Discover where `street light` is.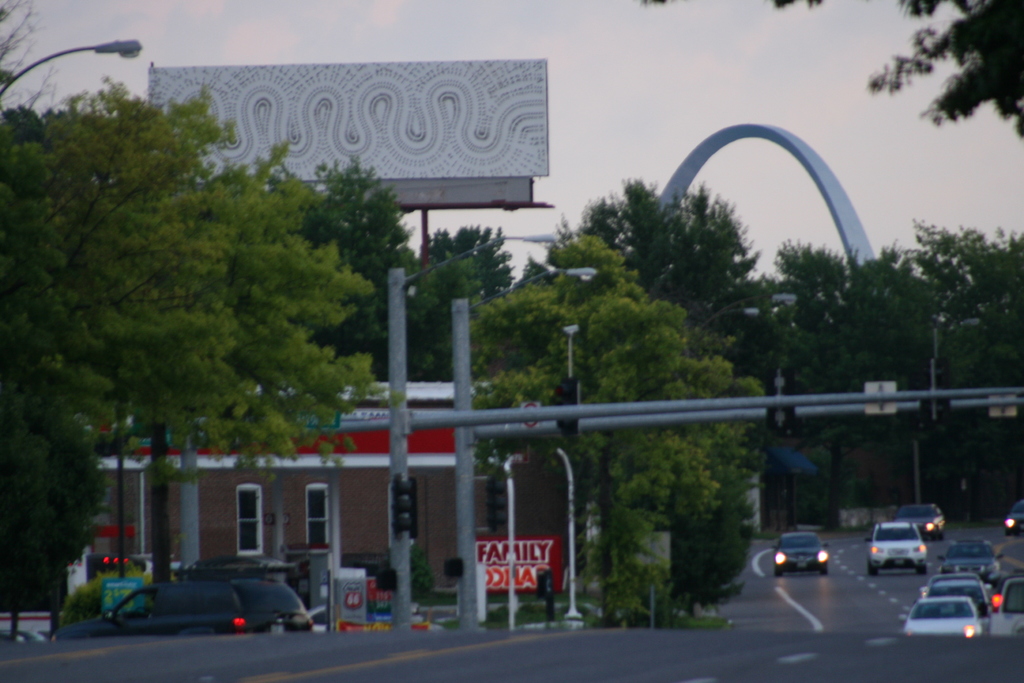
Discovered at (925,318,988,506).
